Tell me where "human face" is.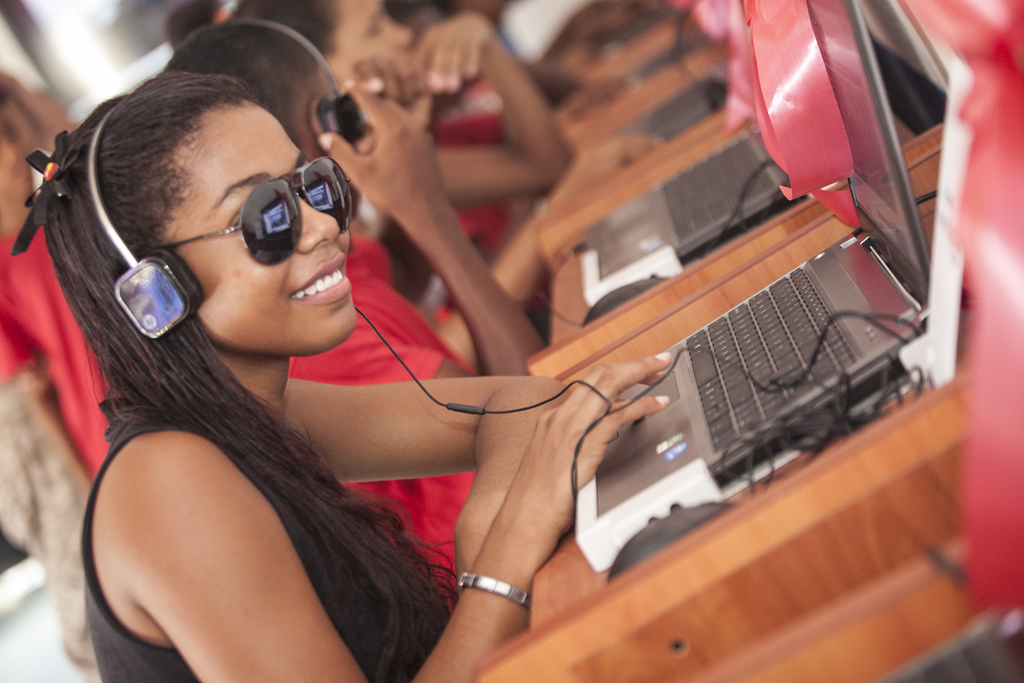
"human face" is at [x1=101, y1=61, x2=369, y2=393].
